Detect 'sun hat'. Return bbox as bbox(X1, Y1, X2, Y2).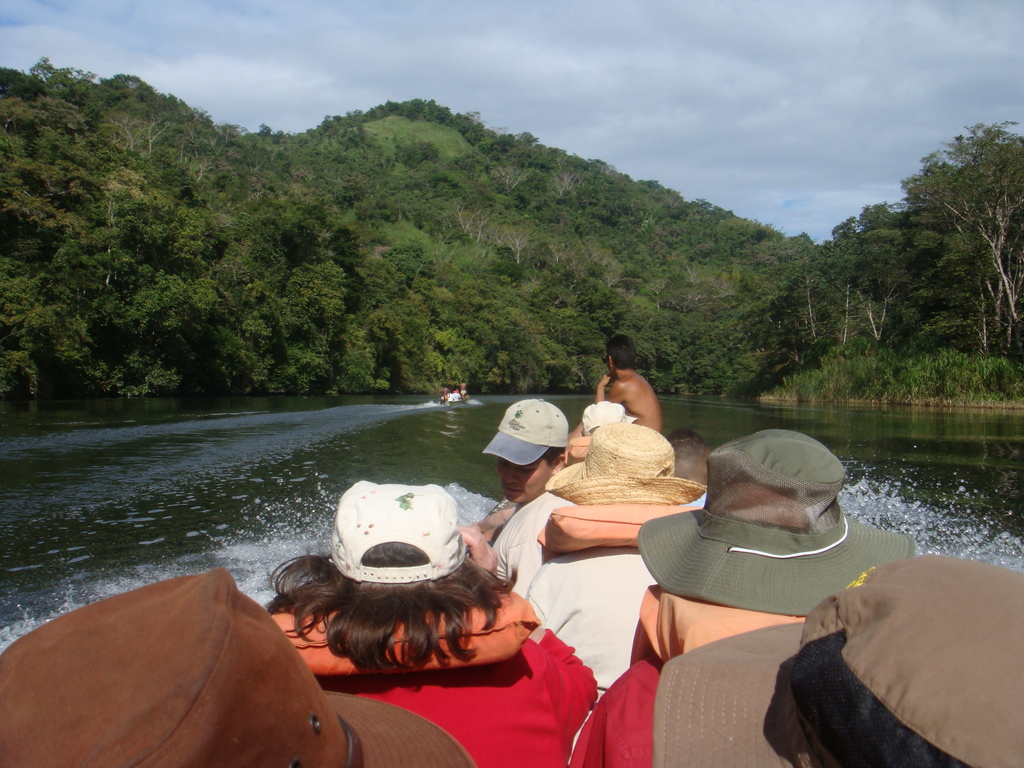
bbox(327, 478, 466, 590).
